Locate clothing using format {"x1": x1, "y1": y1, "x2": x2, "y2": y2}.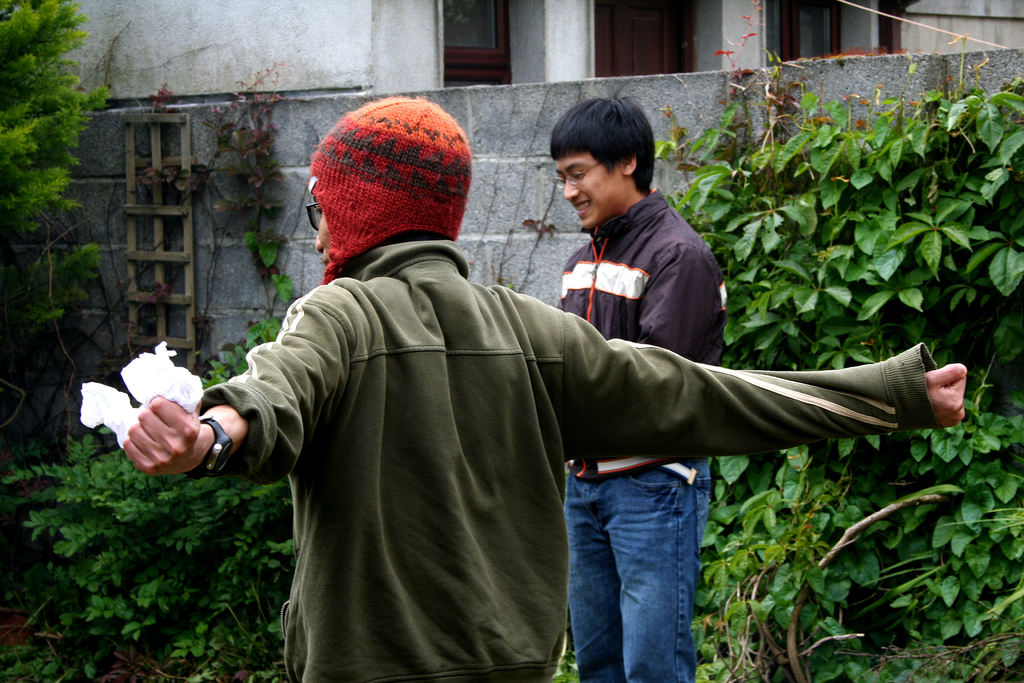
{"x1": 561, "y1": 181, "x2": 729, "y2": 682}.
